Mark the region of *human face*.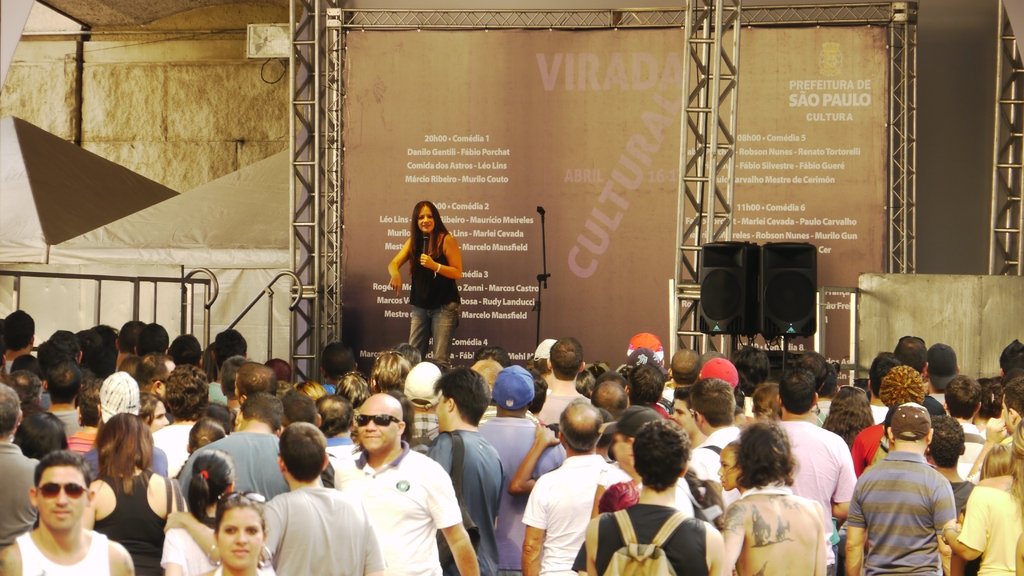
Region: 354/398/396/448.
